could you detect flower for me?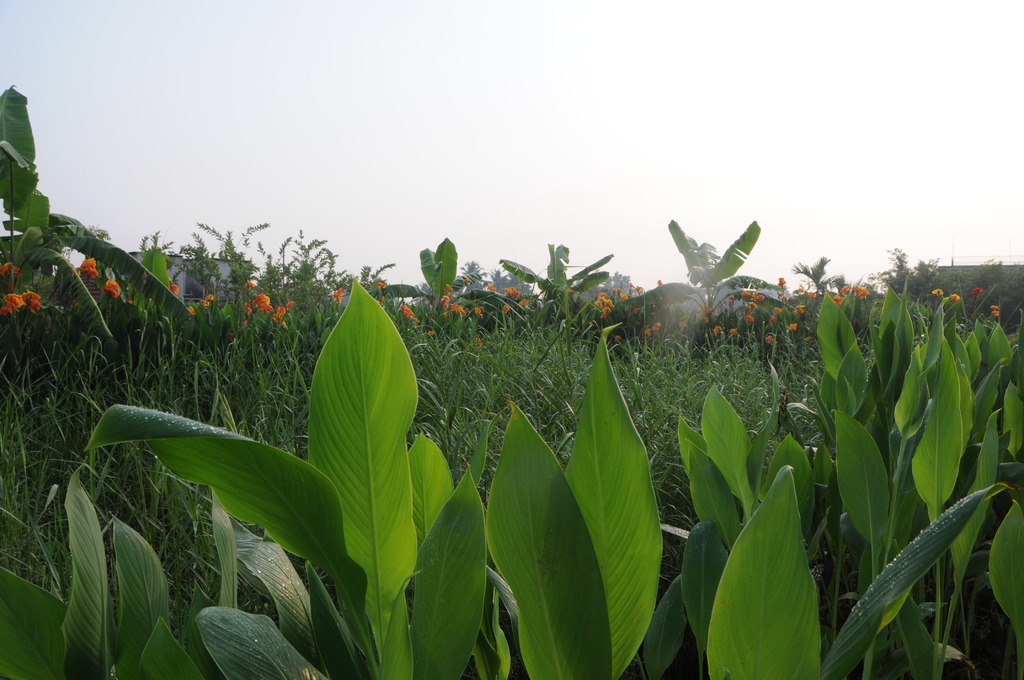
Detection result: locate(377, 281, 385, 287).
